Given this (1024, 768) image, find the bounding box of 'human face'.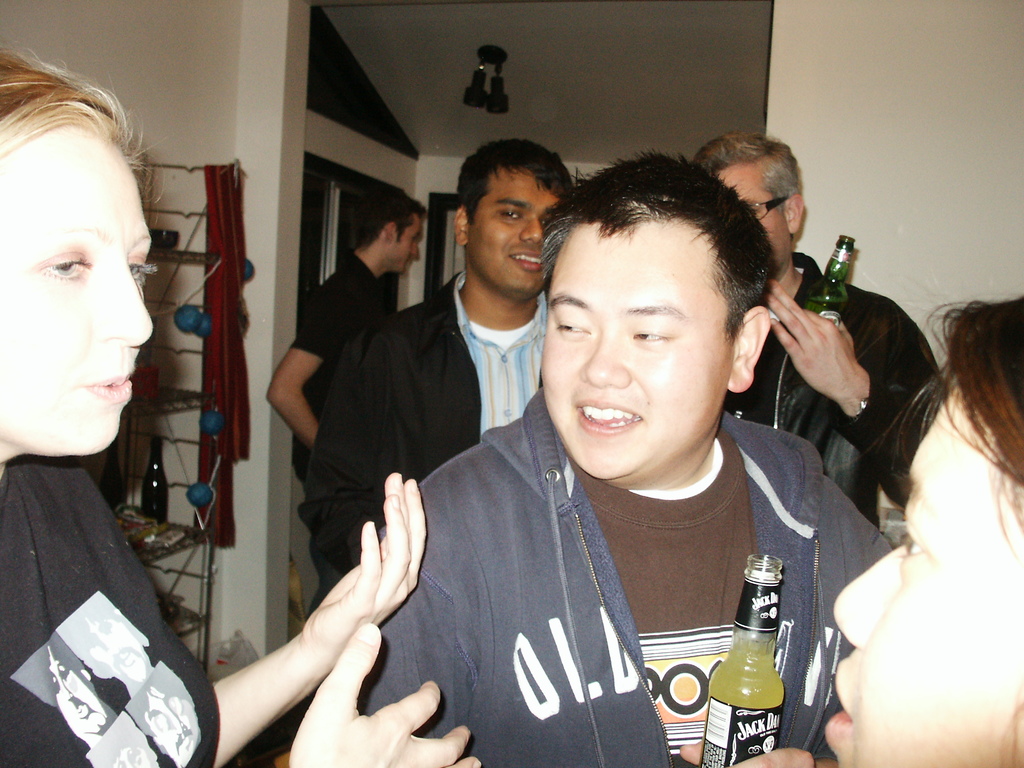
[715, 161, 793, 267].
